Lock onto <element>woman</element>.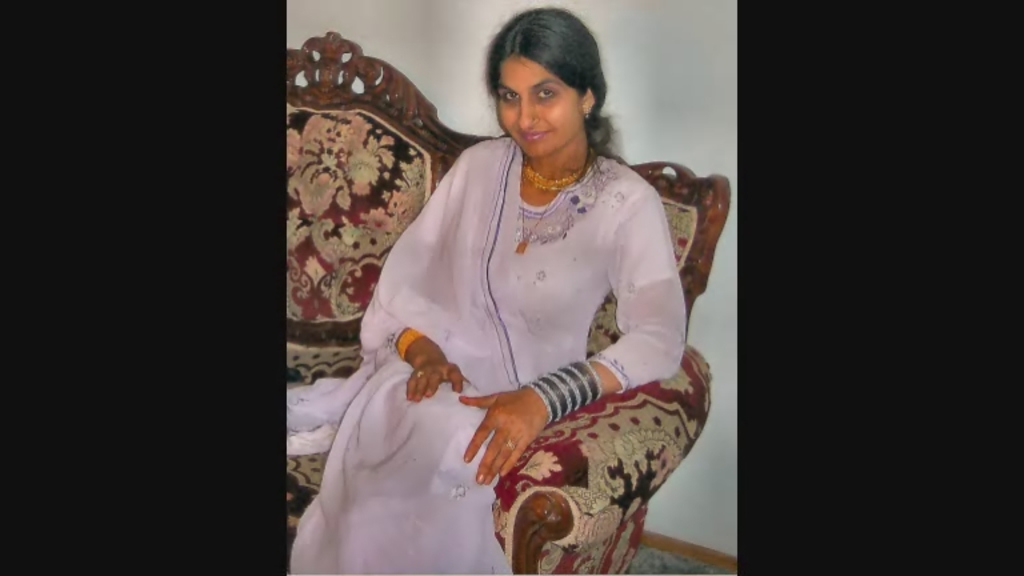
Locked: region(315, 37, 688, 568).
